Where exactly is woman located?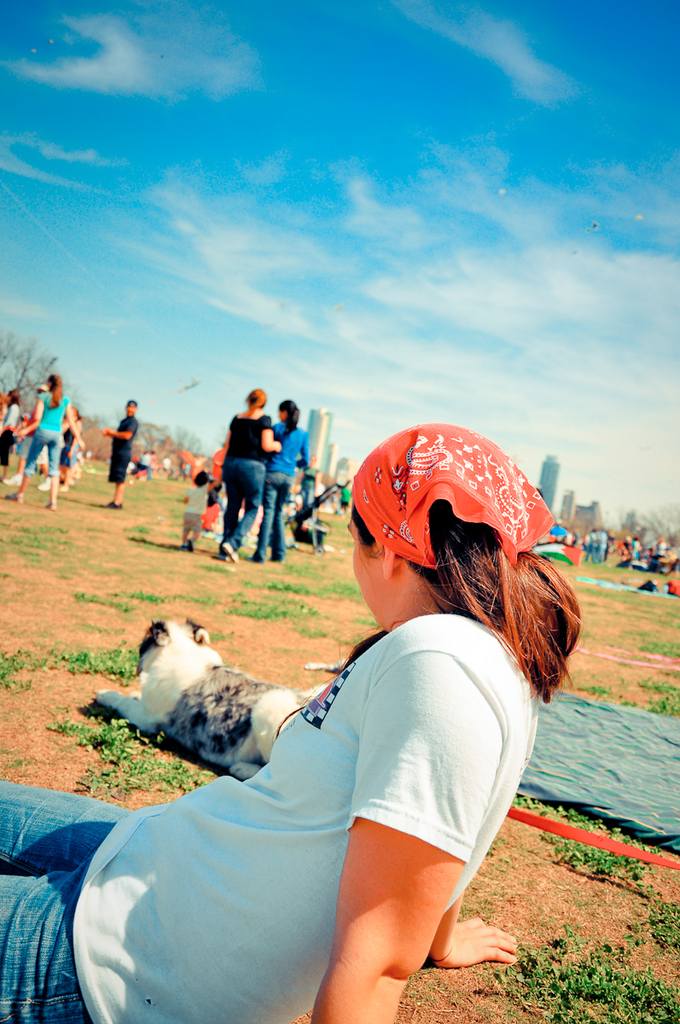
Its bounding box is pyautogui.locateOnScreen(91, 457, 575, 1004).
